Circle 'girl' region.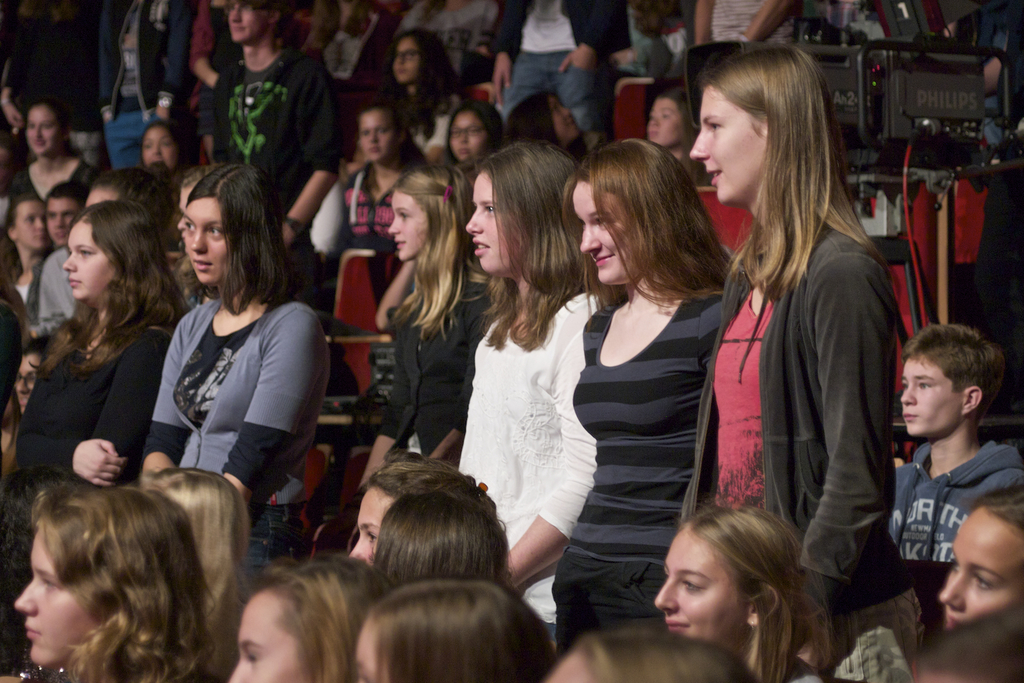
Region: bbox(649, 503, 869, 682).
